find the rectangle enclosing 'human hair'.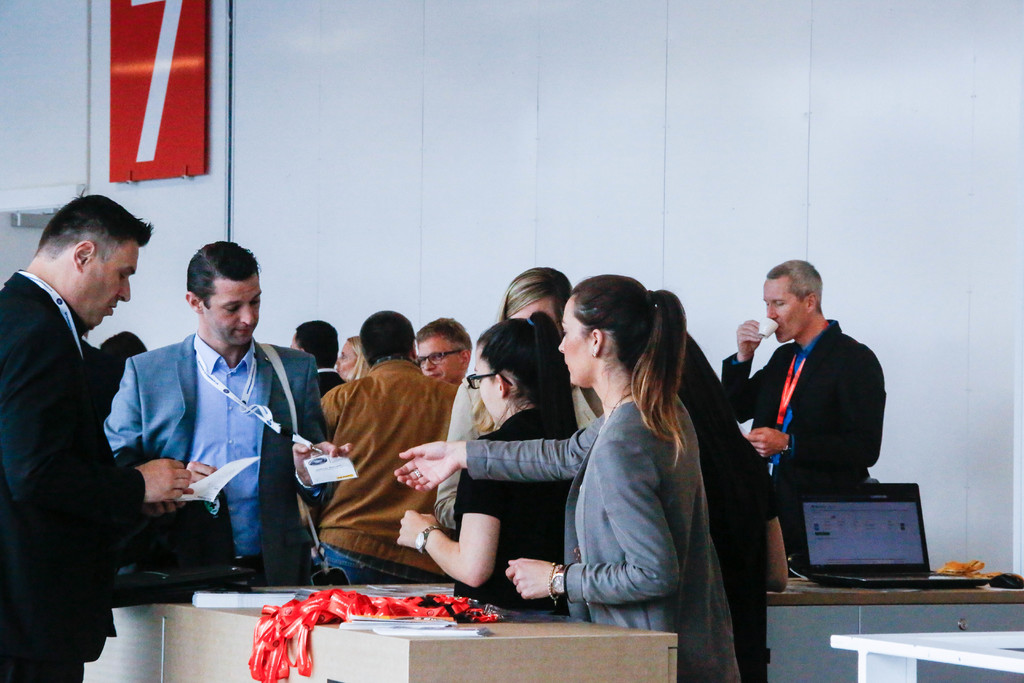
bbox=[183, 239, 257, 309].
